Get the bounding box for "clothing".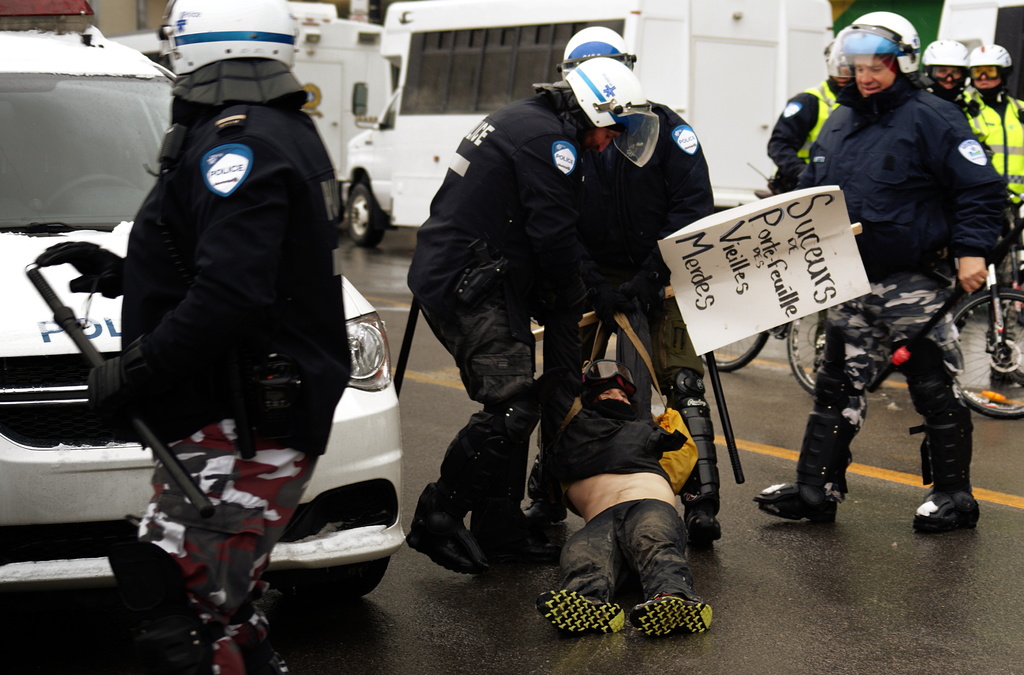
select_region(972, 80, 1023, 359).
